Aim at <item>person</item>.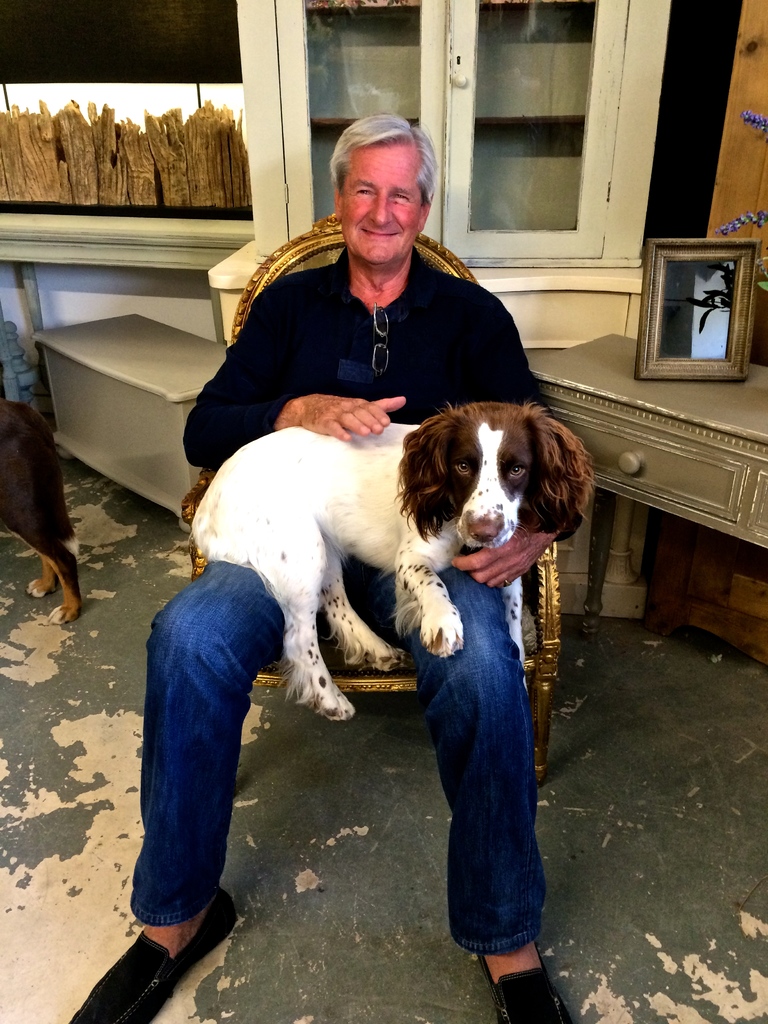
Aimed at crop(191, 186, 598, 908).
